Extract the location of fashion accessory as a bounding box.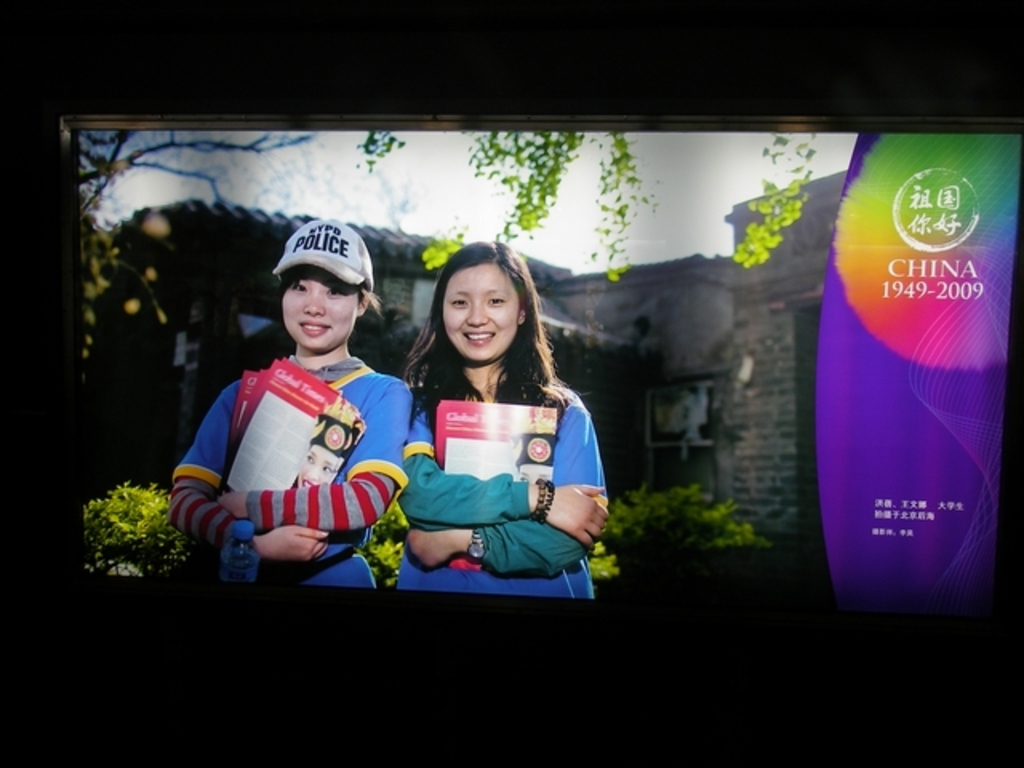
x1=541, y1=482, x2=555, y2=522.
